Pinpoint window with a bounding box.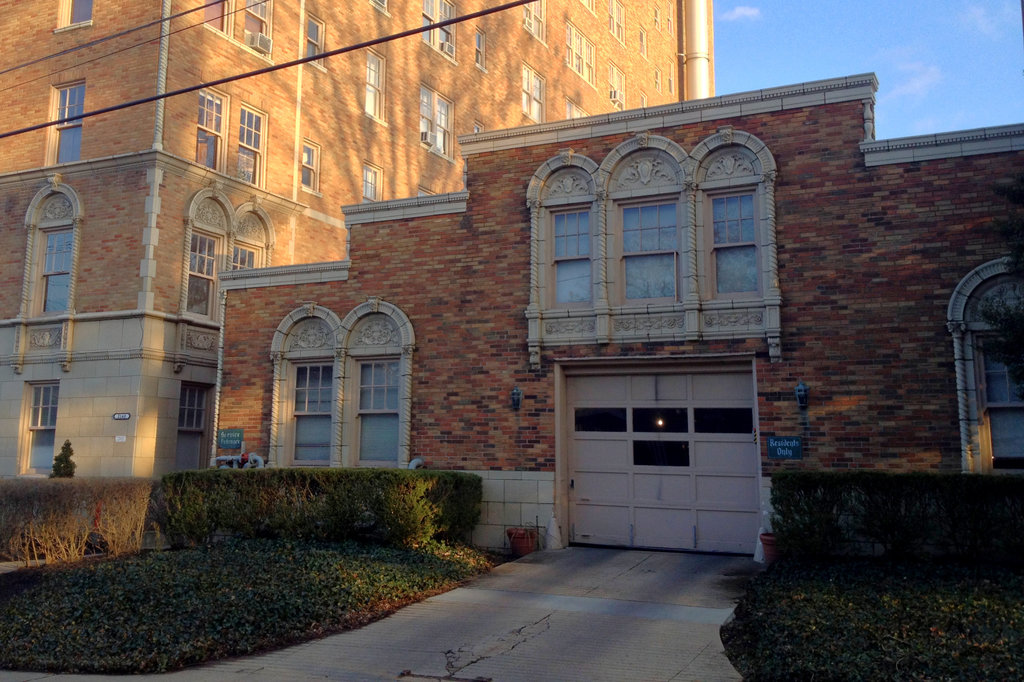
(638,86,647,109).
